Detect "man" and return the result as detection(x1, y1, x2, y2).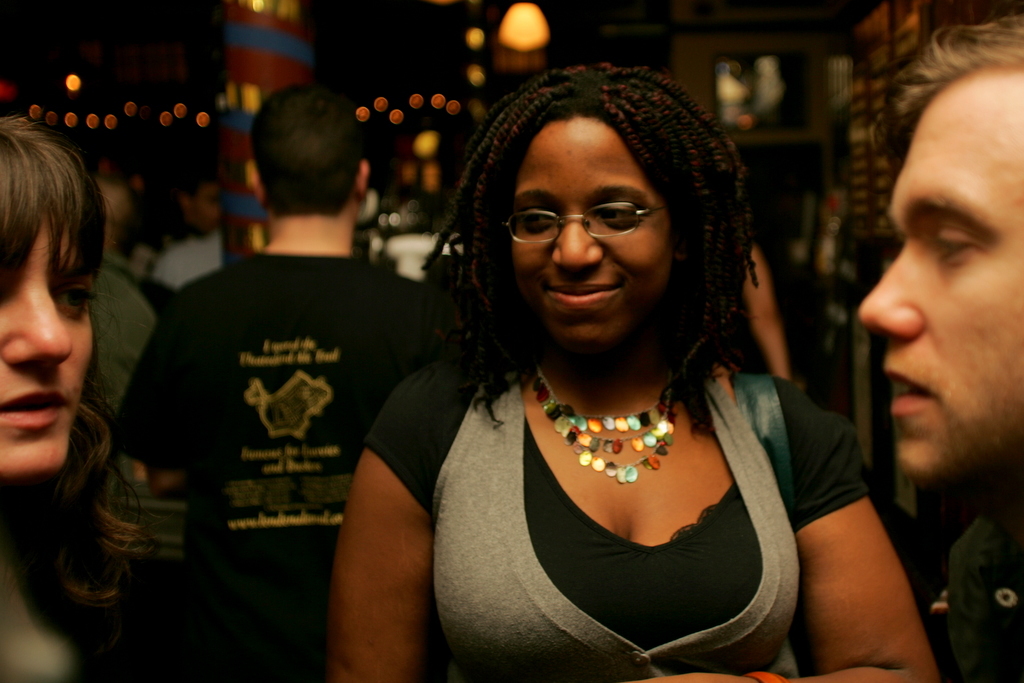
detection(854, 12, 1023, 682).
